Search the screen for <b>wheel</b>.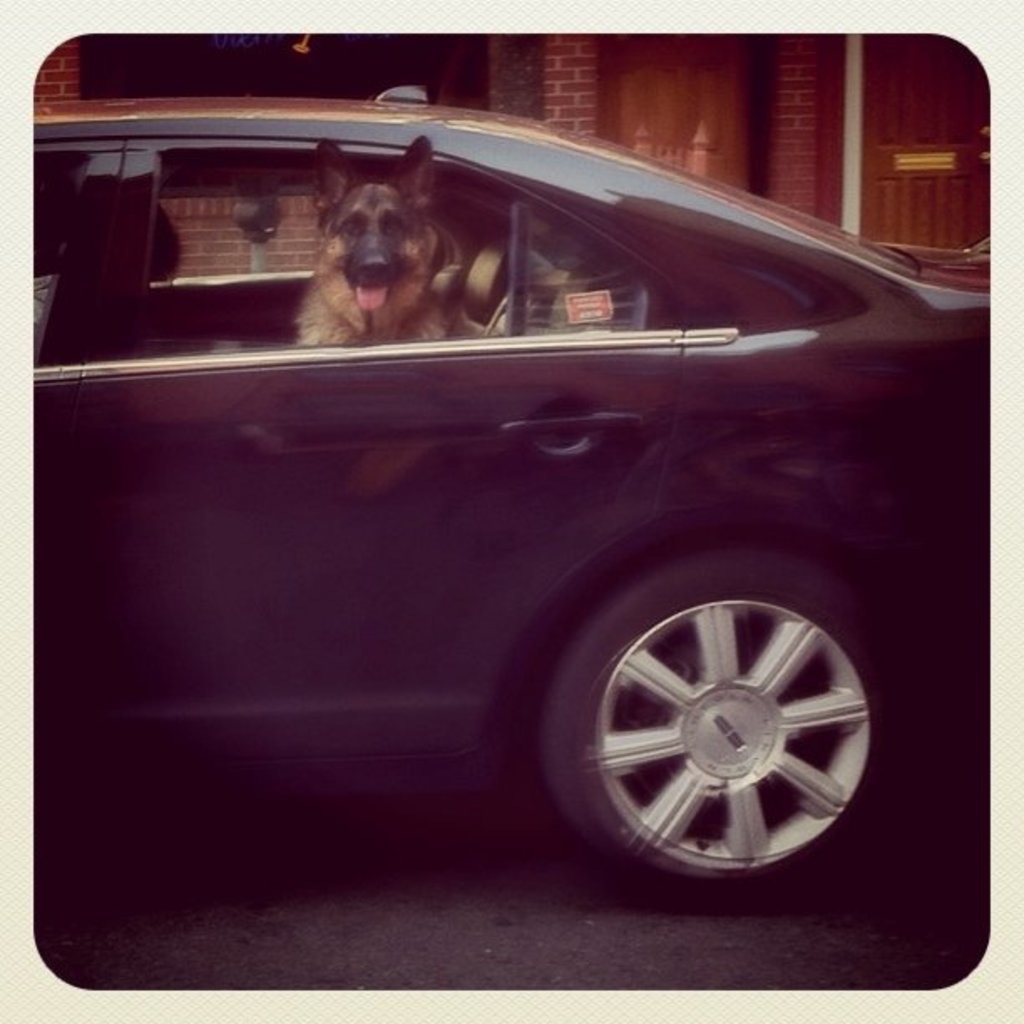
Found at 535,562,885,902.
